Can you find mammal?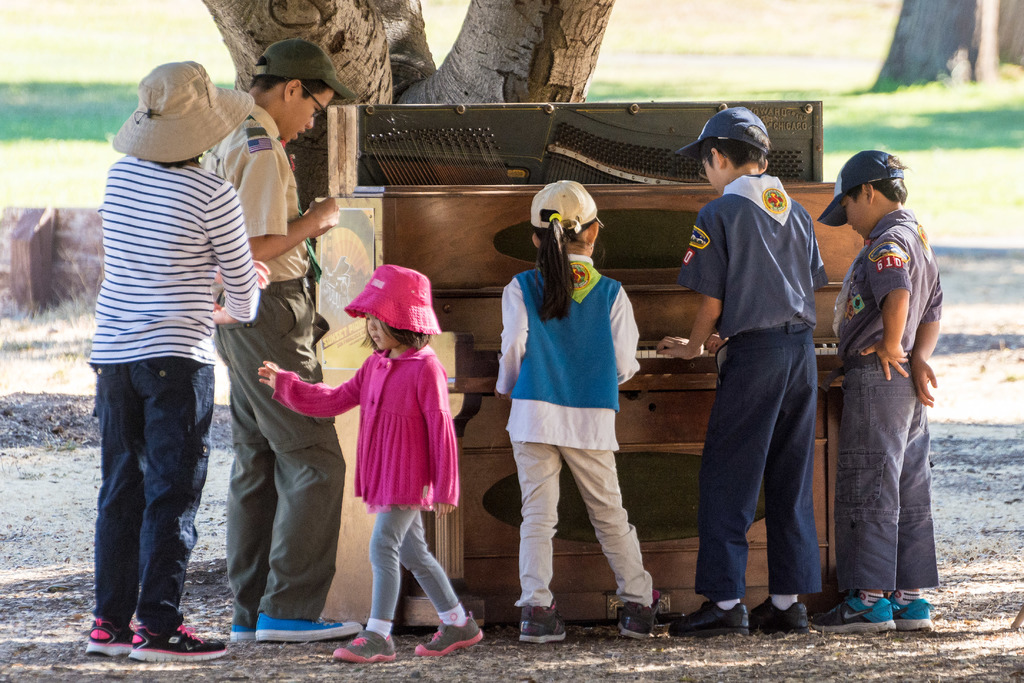
Yes, bounding box: <bbox>804, 149, 939, 636</bbox>.
